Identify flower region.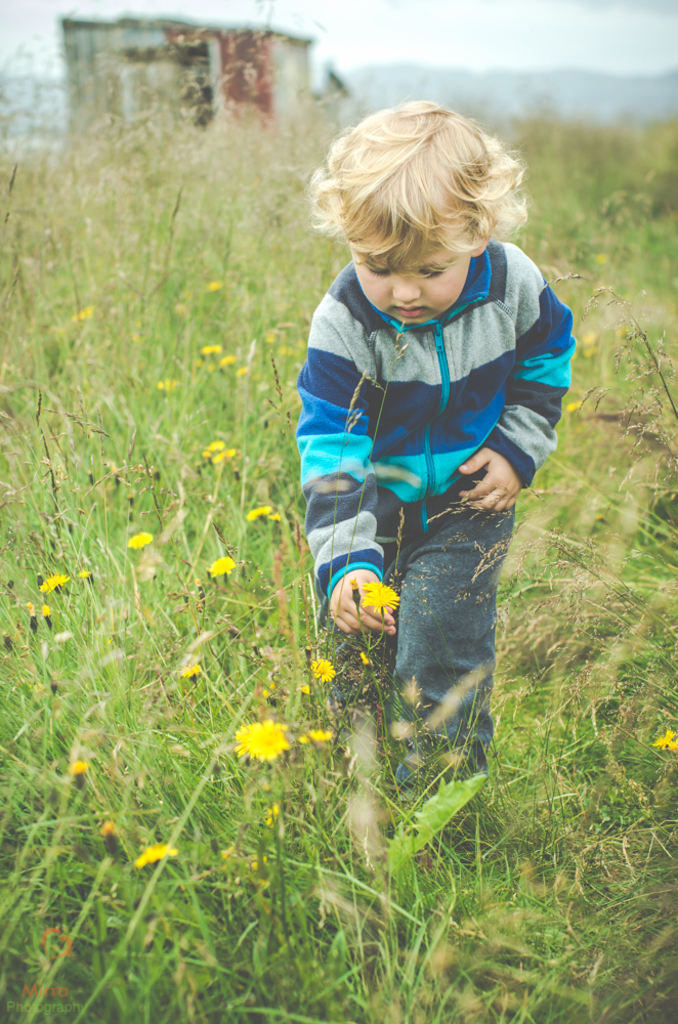
Region: {"left": 247, "top": 502, "right": 271, "bottom": 519}.
